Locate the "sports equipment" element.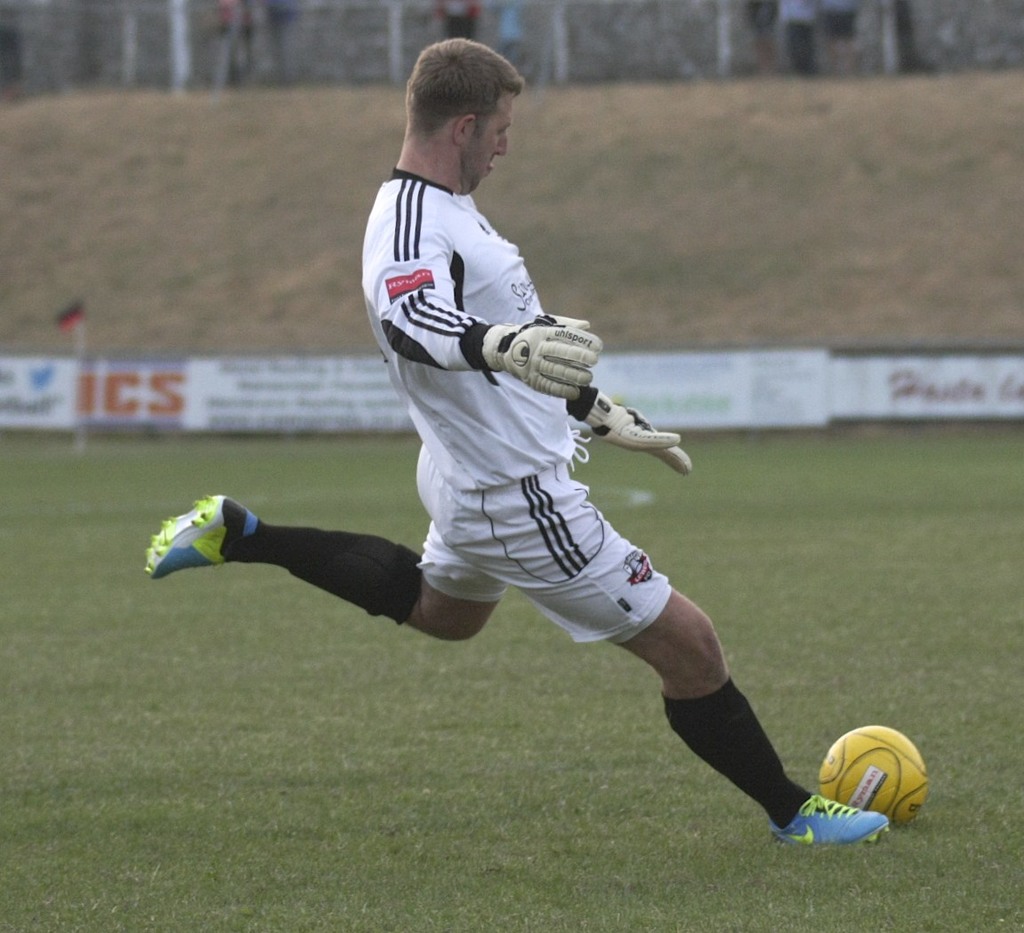
Element bbox: rect(484, 313, 597, 400).
